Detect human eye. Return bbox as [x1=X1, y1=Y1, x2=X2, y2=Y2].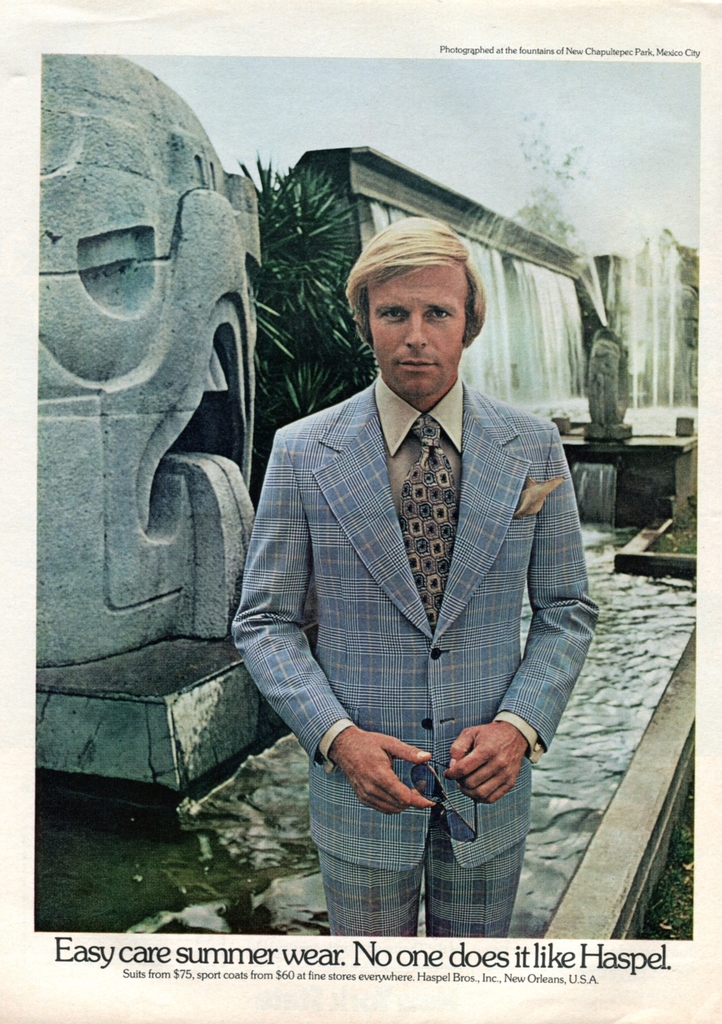
[x1=378, y1=308, x2=406, y2=326].
